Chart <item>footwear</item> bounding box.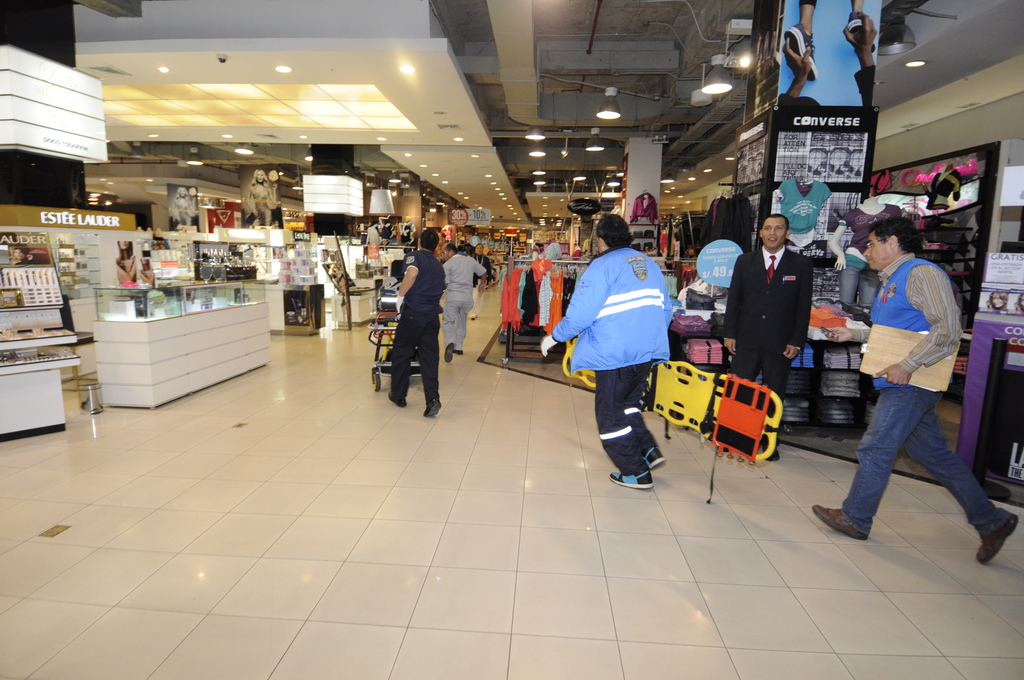
Charted: region(419, 393, 445, 421).
